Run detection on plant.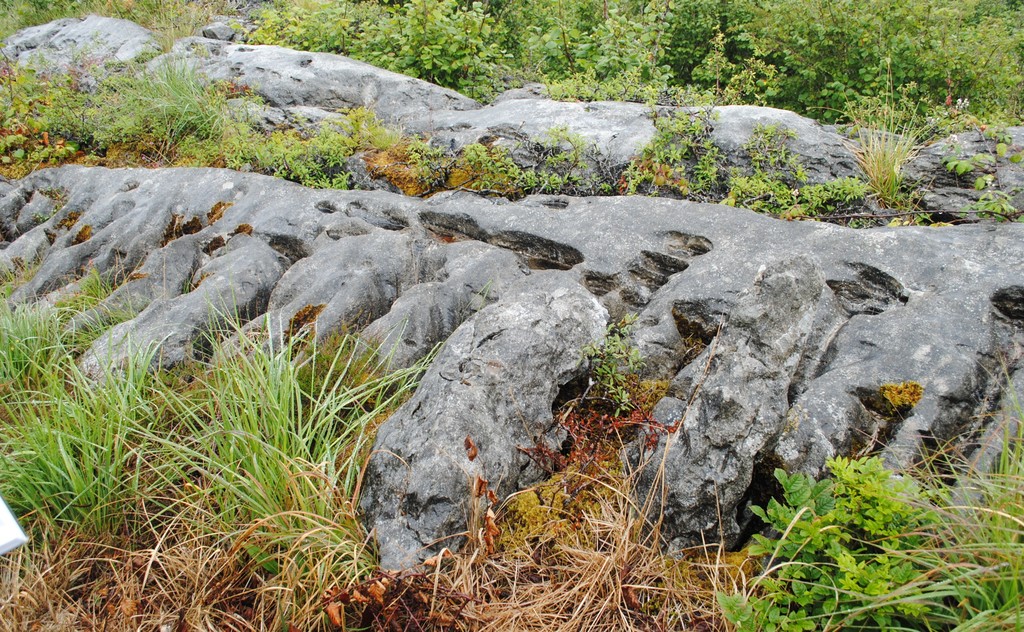
Result: box(150, 287, 426, 535).
